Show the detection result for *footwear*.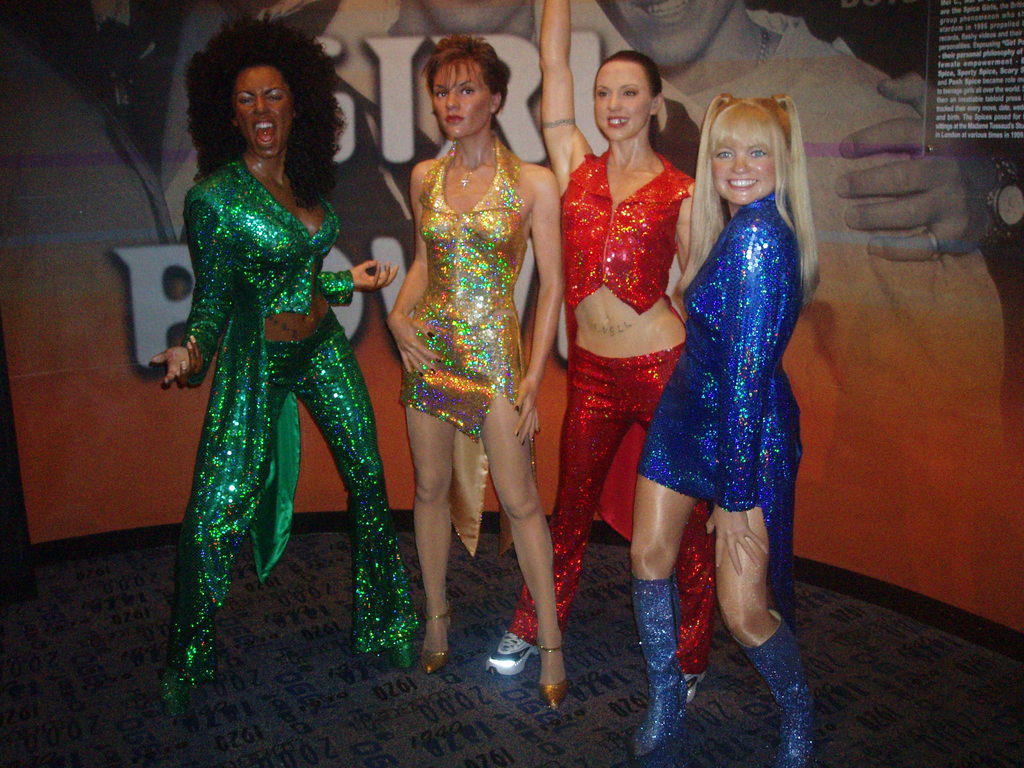
418 605 456 673.
